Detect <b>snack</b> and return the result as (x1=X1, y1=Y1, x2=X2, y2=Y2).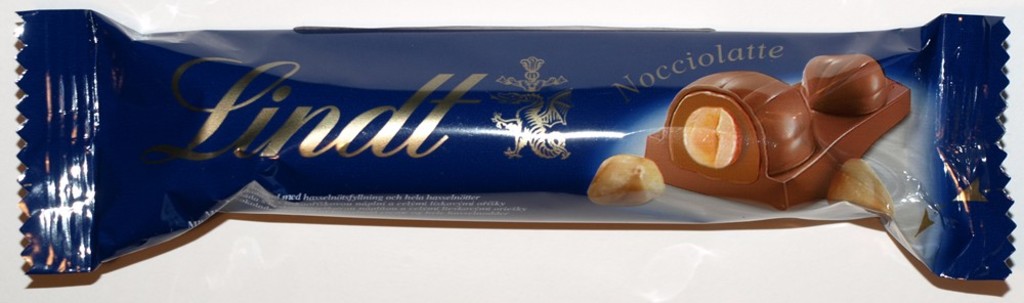
(x1=15, y1=9, x2=1018, y2=271).
